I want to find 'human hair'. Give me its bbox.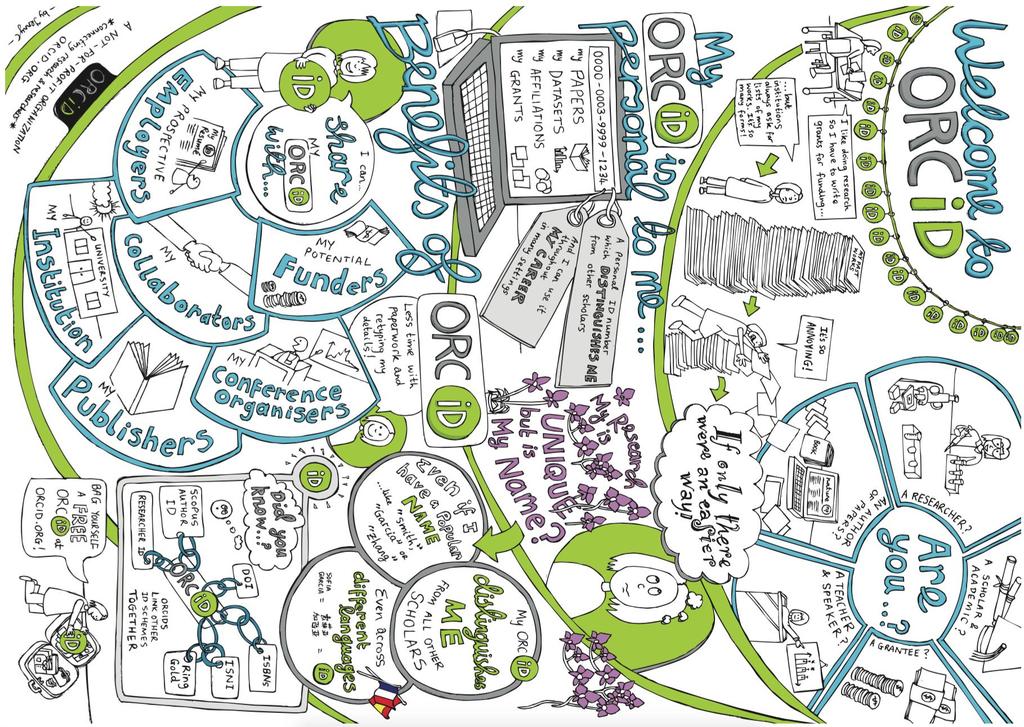
select_region(90, 600, 110, 621).
